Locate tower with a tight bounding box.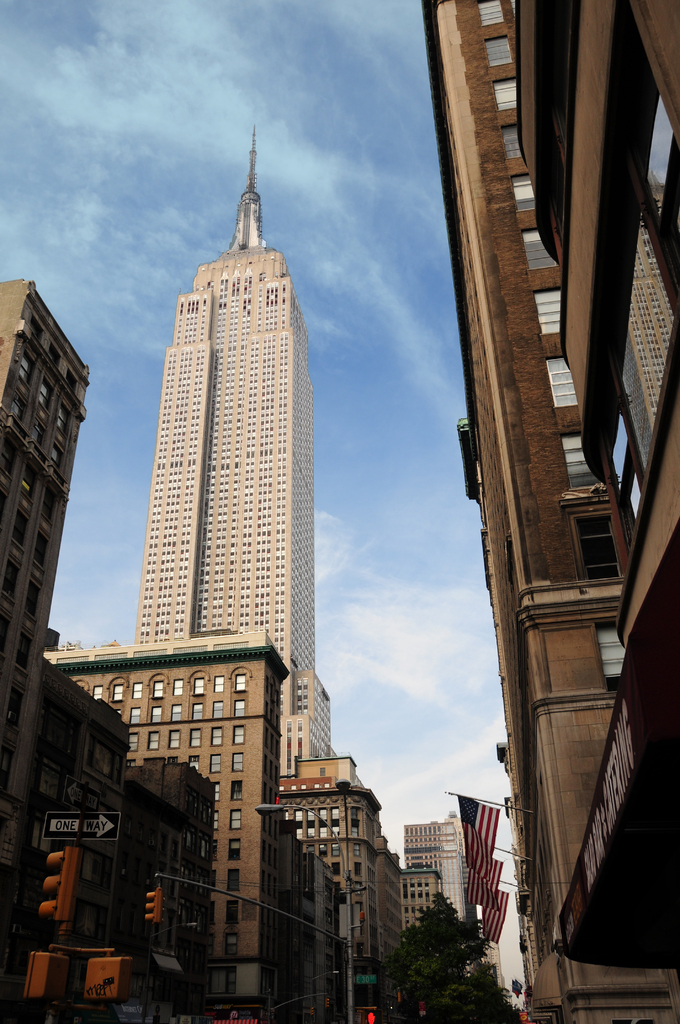
locate(113, 96, 345, 782).
